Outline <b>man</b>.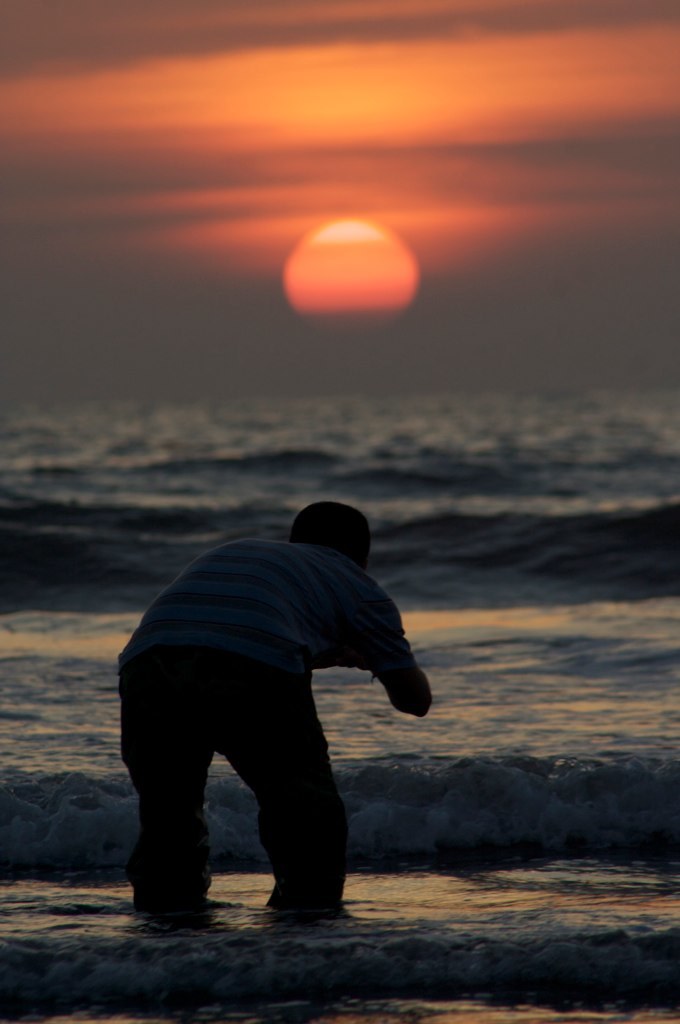
Outline: {"x1": 111, "y1": 488, "x2": 443, "y2": 937}.
